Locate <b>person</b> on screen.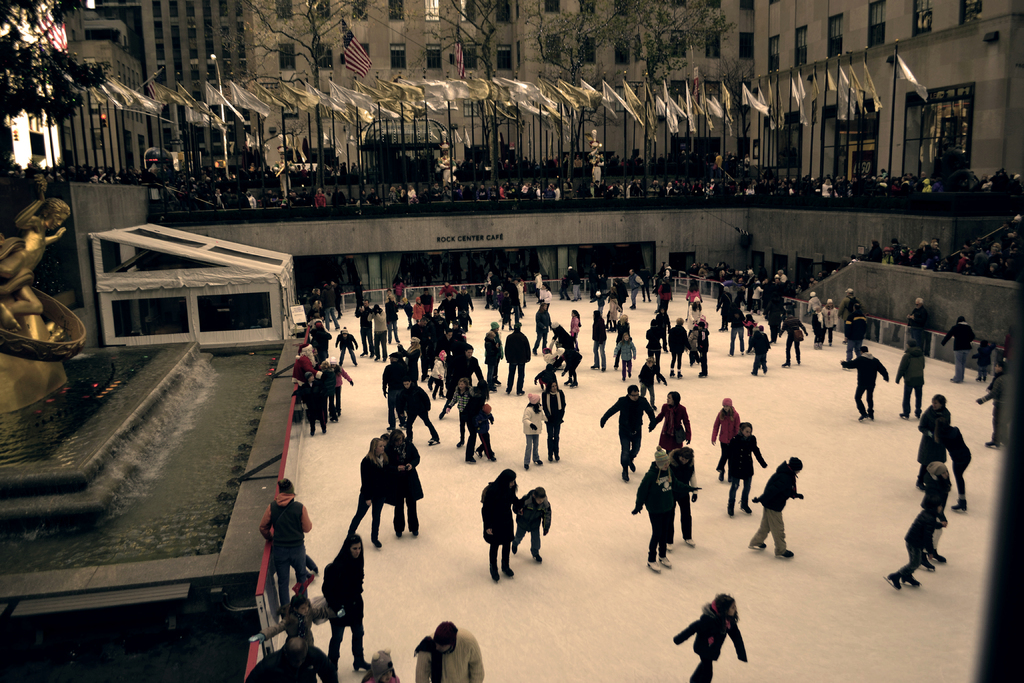
On screen at {"x1": 708, "y1": 397, "x2": 742, "y2": 480}.
